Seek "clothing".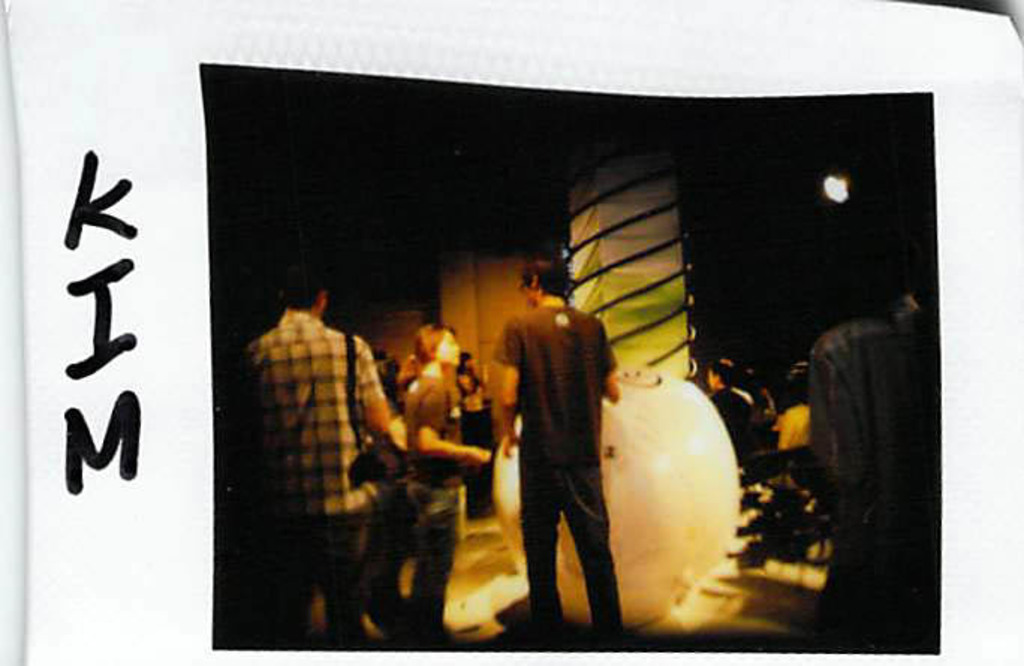
x1=494, y1=302, x2=615, y2=642.
